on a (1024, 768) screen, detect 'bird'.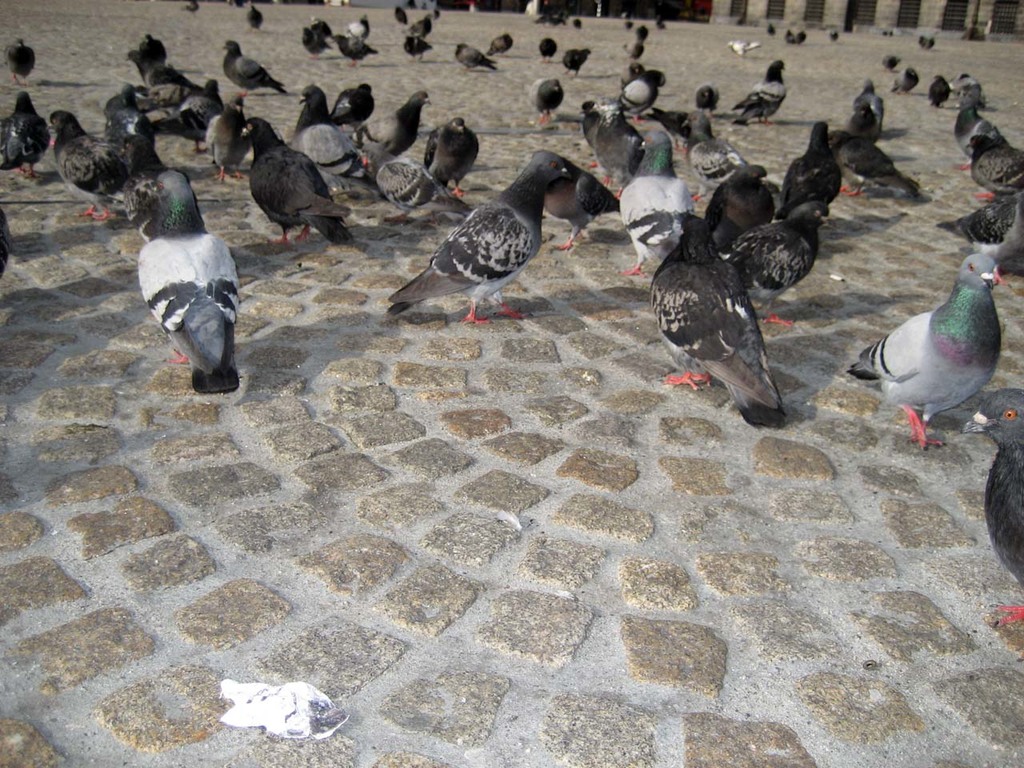
(left=617, top=34, right=645, bottom=59).
